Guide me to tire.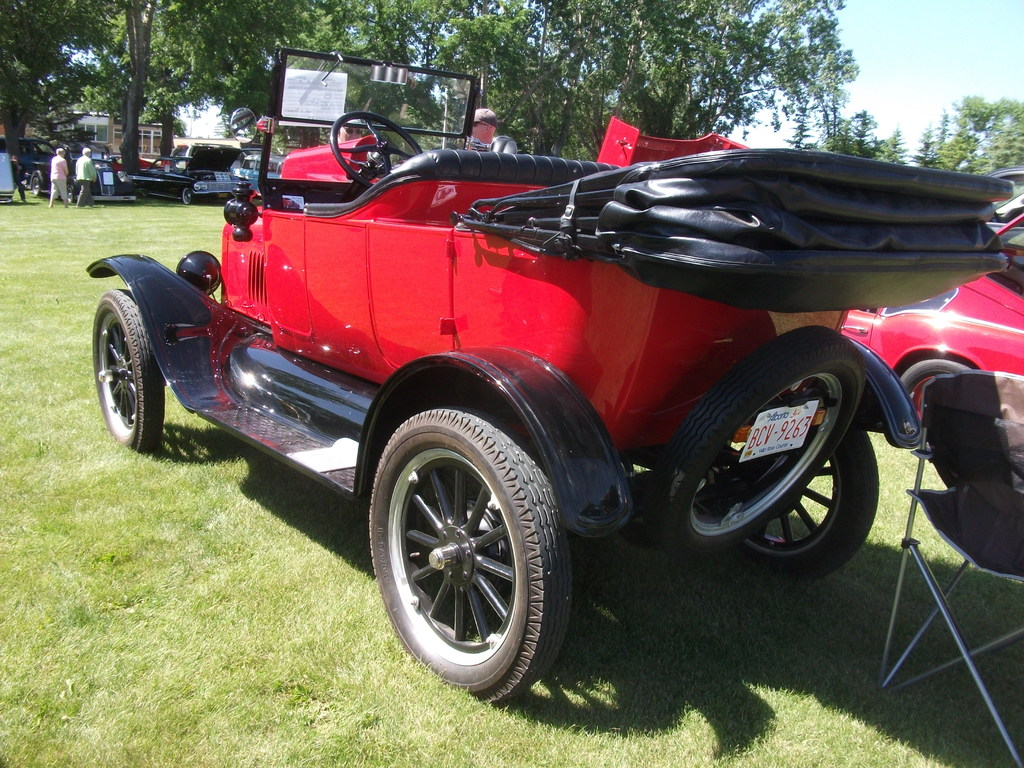
Guidance: x1=92, y1=286, x2=166, y2=452.
